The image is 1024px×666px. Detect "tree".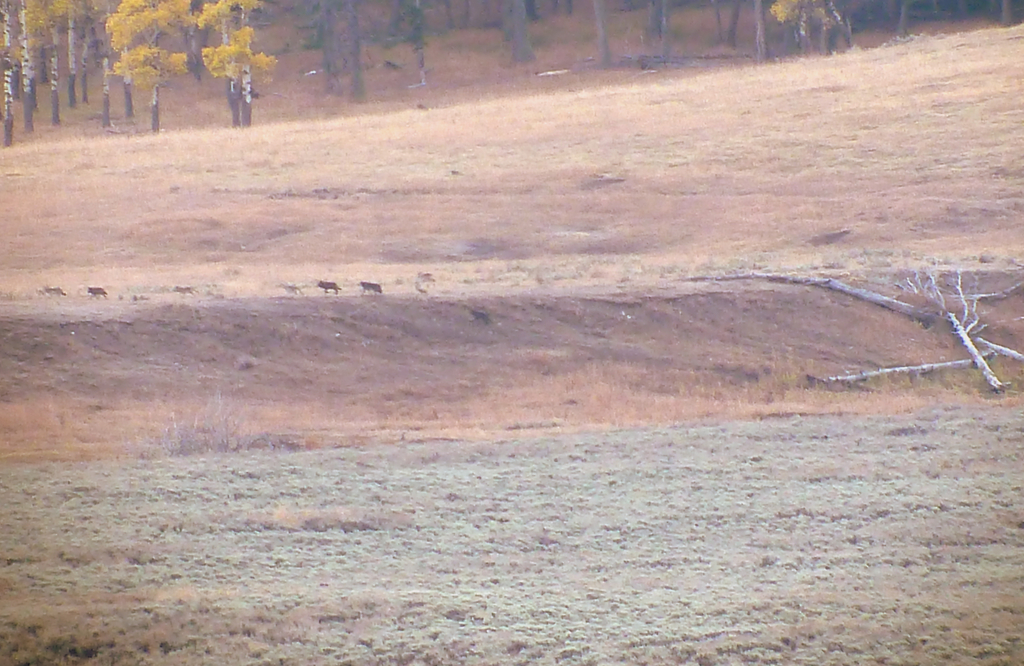
Detection: box(185, 0, 287, 129).
